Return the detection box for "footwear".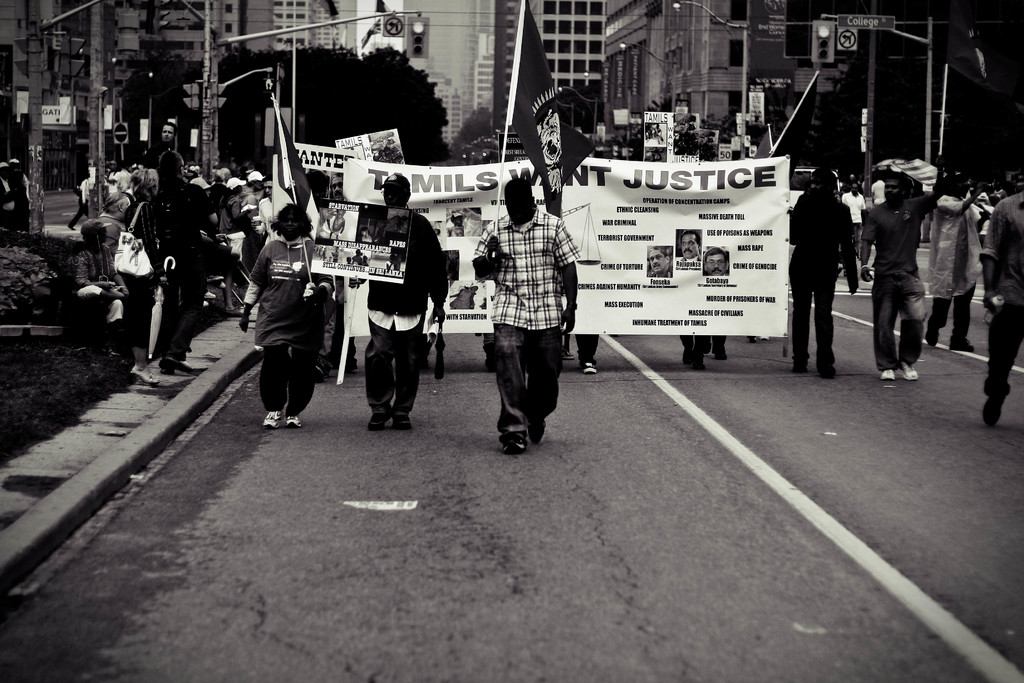
select_region(509, 433, 525, 450).
